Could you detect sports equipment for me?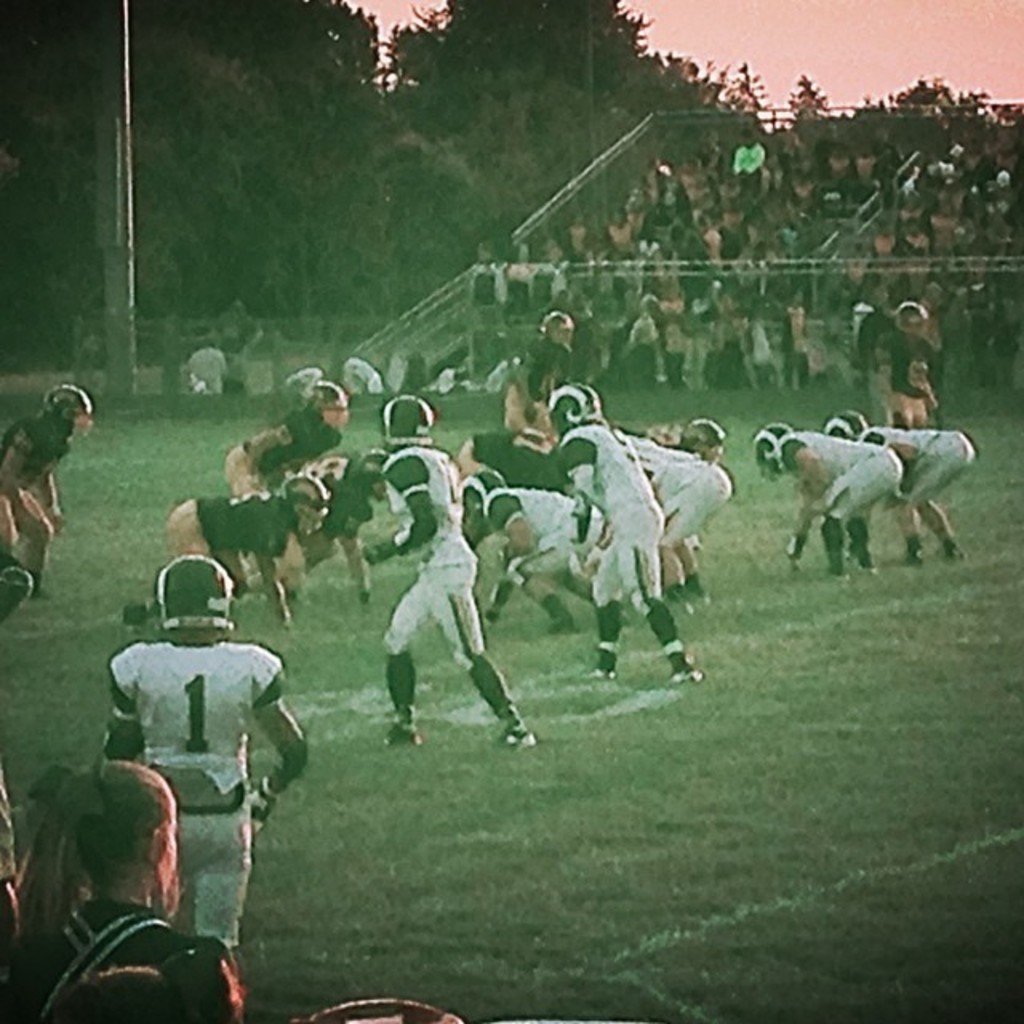
Detection result: <bbox>269, 467, 328, 547</bbox>.
